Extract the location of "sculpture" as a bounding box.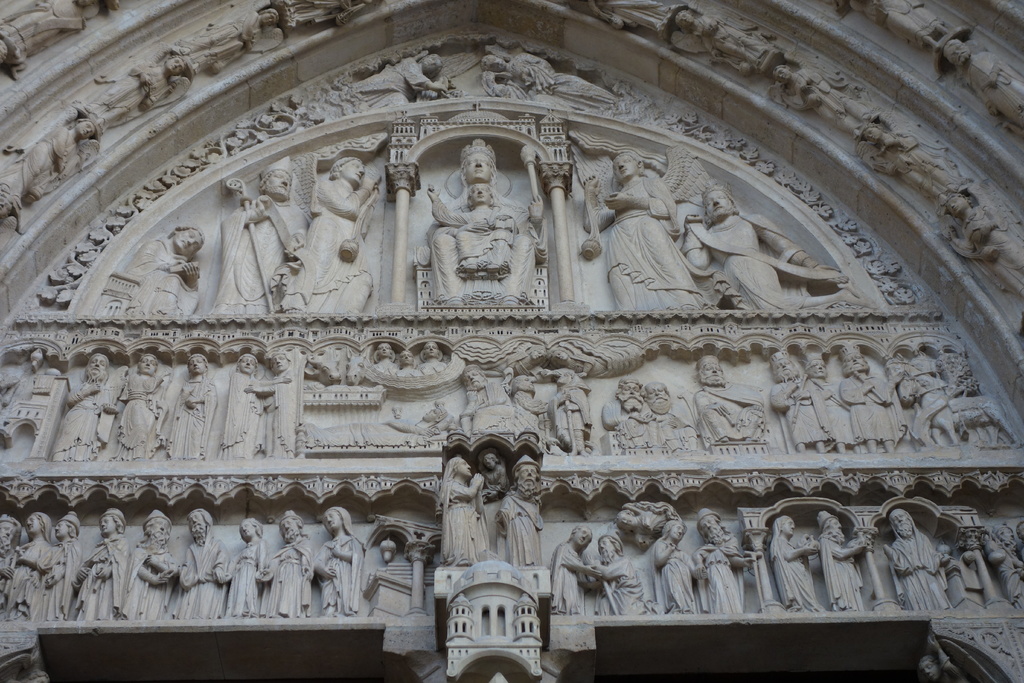
x1=171 y1=508 x2=226 y2=621.
